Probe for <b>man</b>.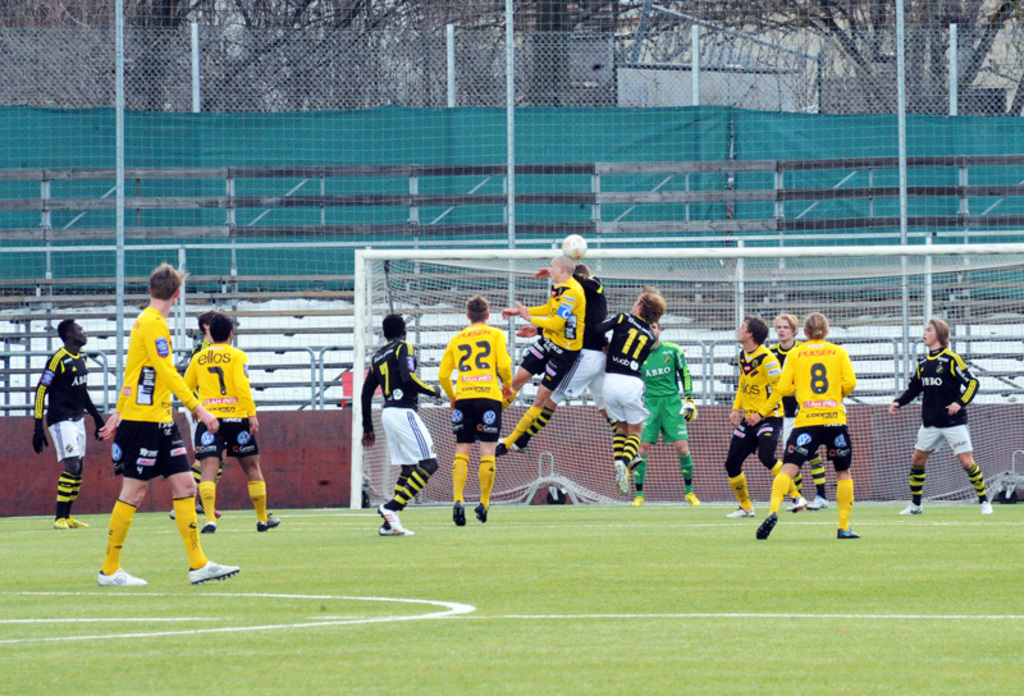
Probe result: box=[179, 319, 283, 534].
